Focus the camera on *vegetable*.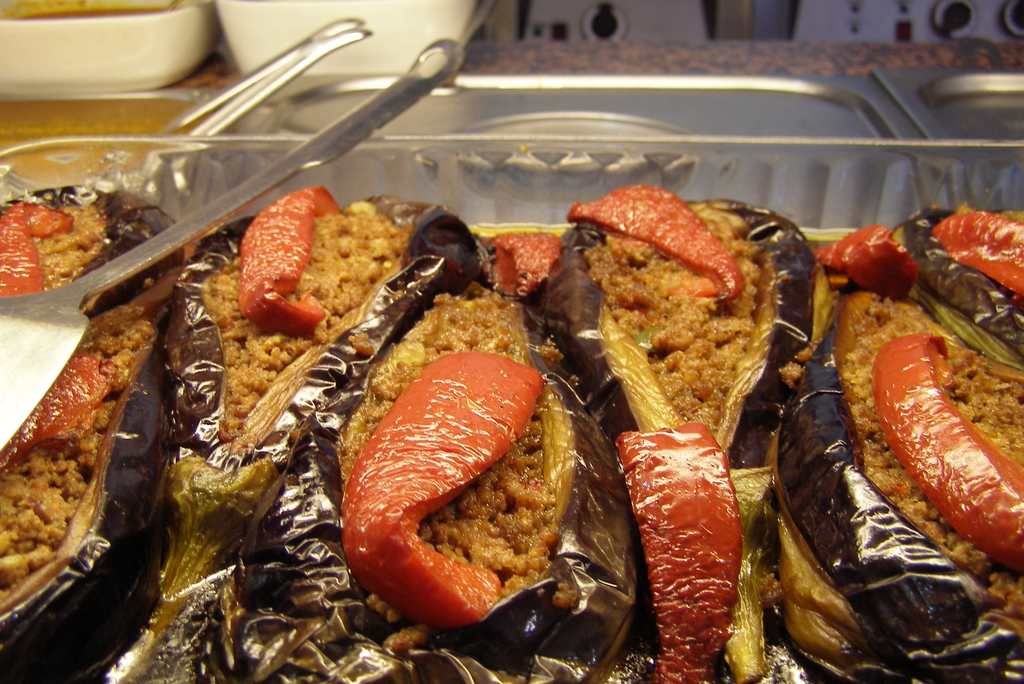
Focus region: <bbox>0, 203, 76, 300</bbox>.
